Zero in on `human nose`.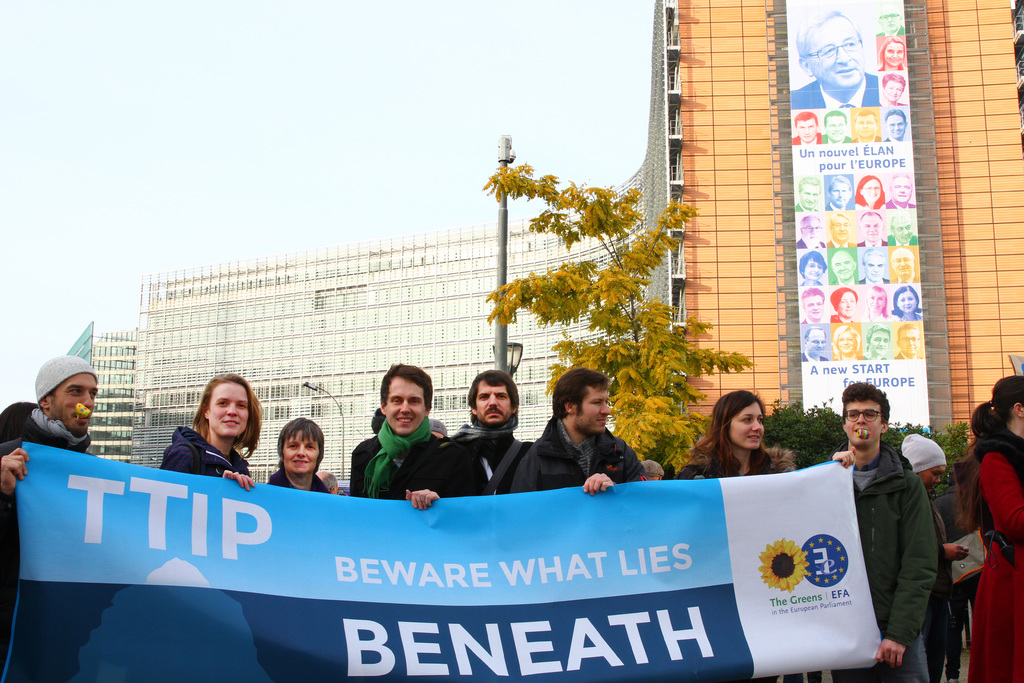
Zeroed in: 868/225/876/231.
